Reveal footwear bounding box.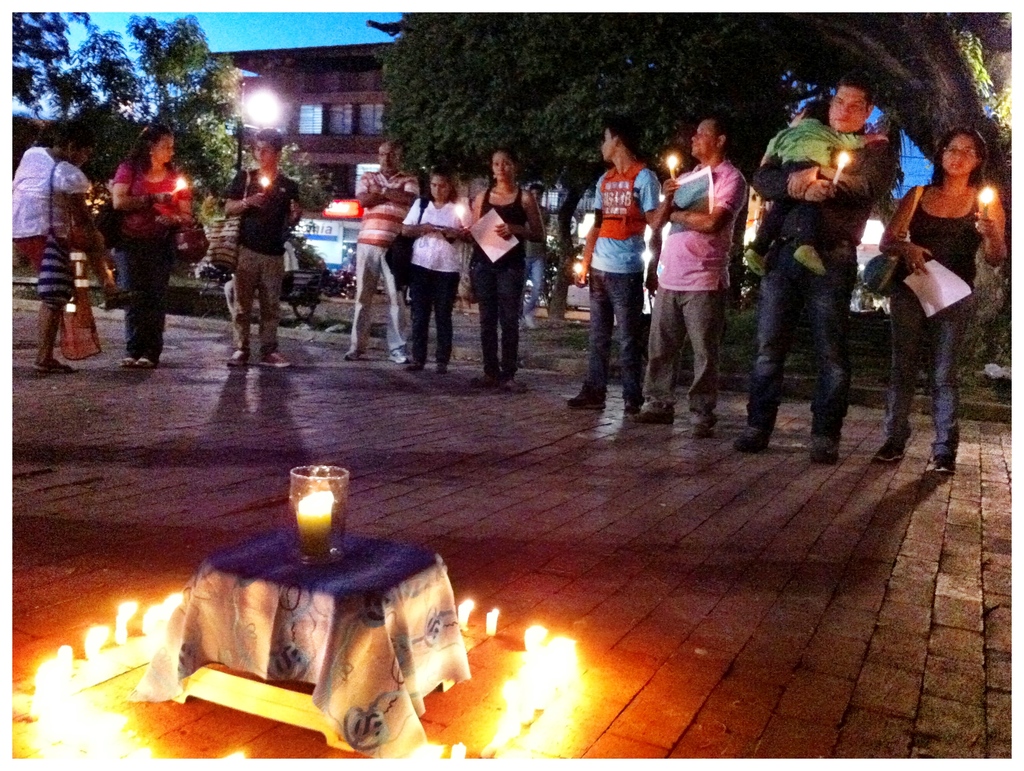
Revealed: bbox=(932, 425, 959, 475).
